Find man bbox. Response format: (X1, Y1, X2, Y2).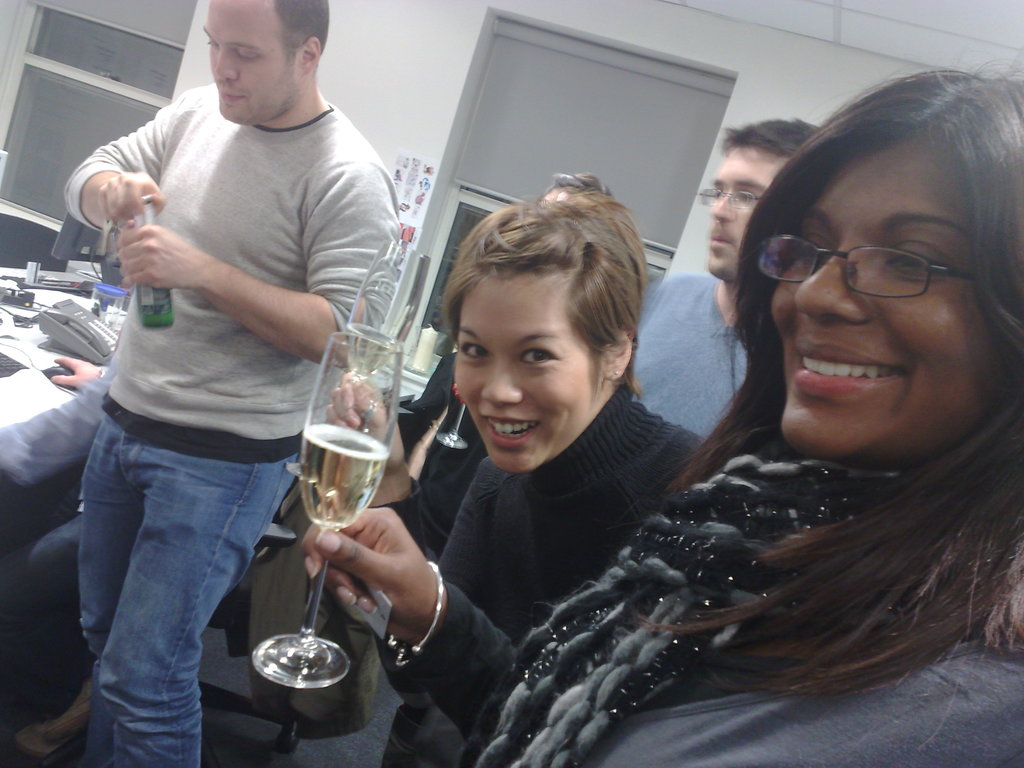
(46, 19, 455, 756).
